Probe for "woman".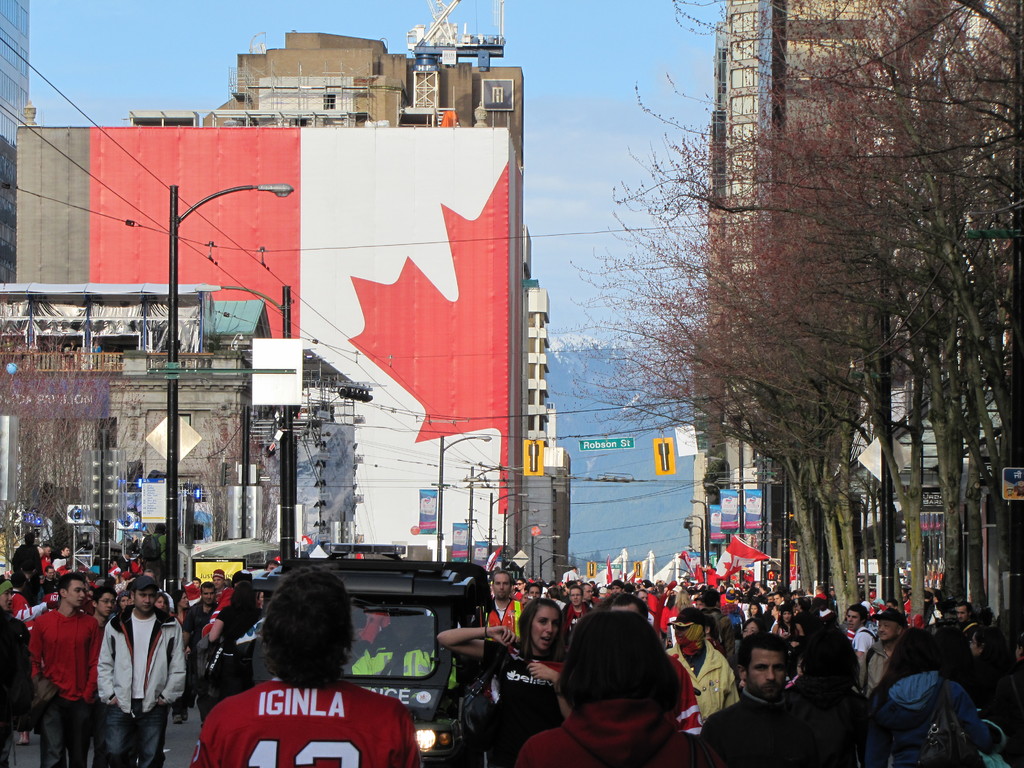
Probe result: locate(435, 600, 568, 767).
